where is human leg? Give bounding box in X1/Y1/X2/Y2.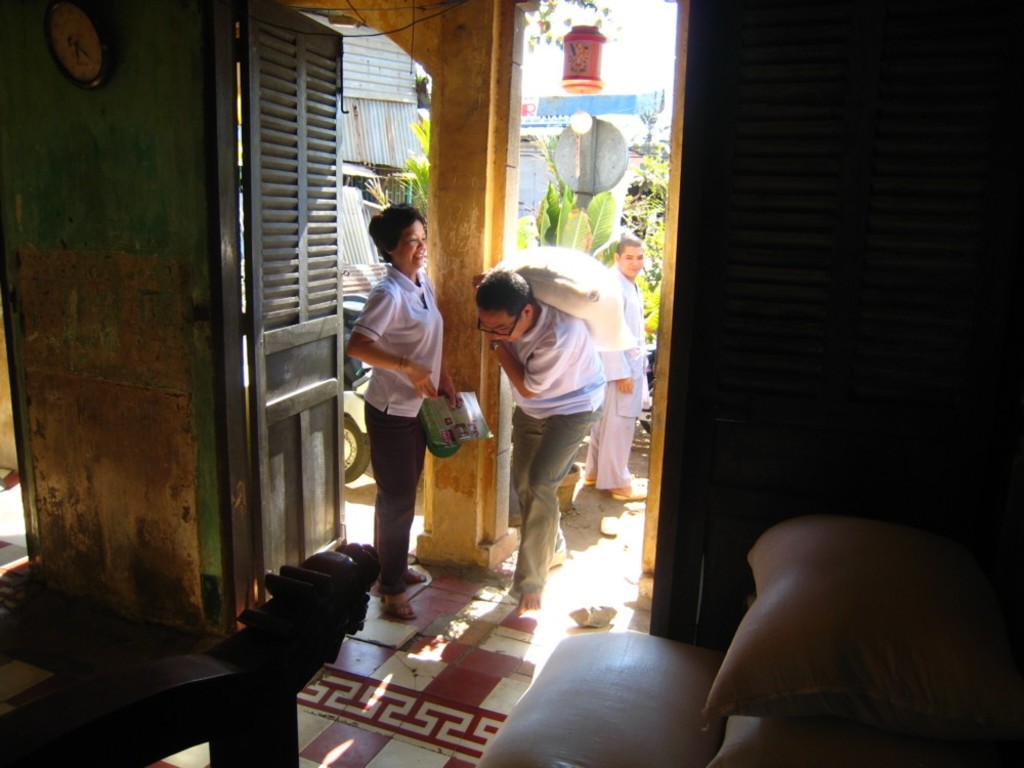
600/351/646/502.
